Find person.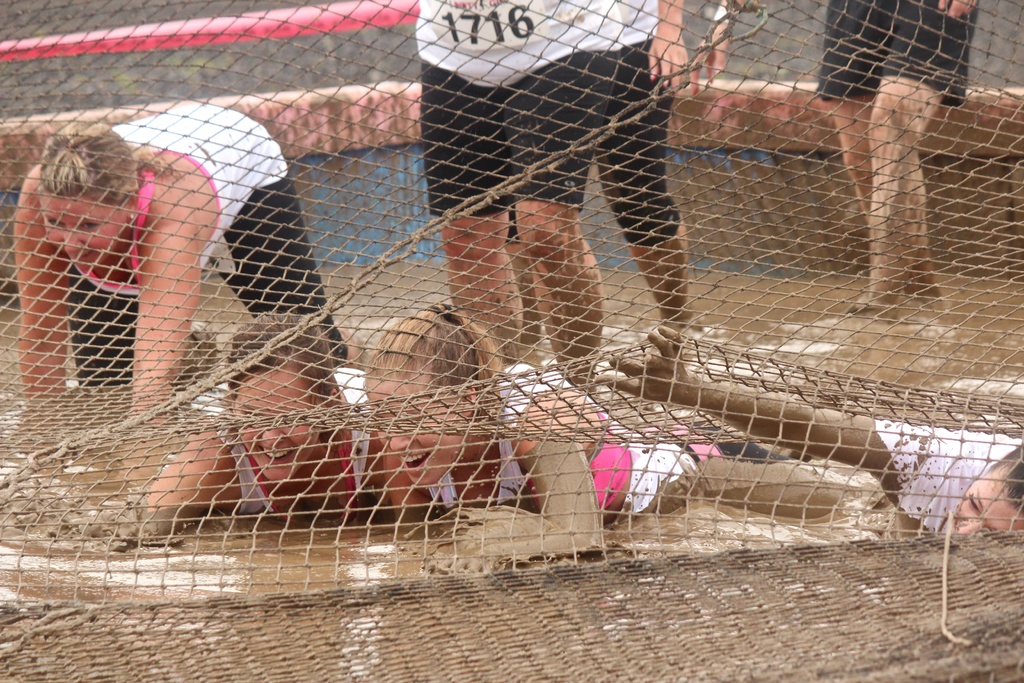
{"left": 422, "top": 0, "right": 639, "bottom": 395}.
